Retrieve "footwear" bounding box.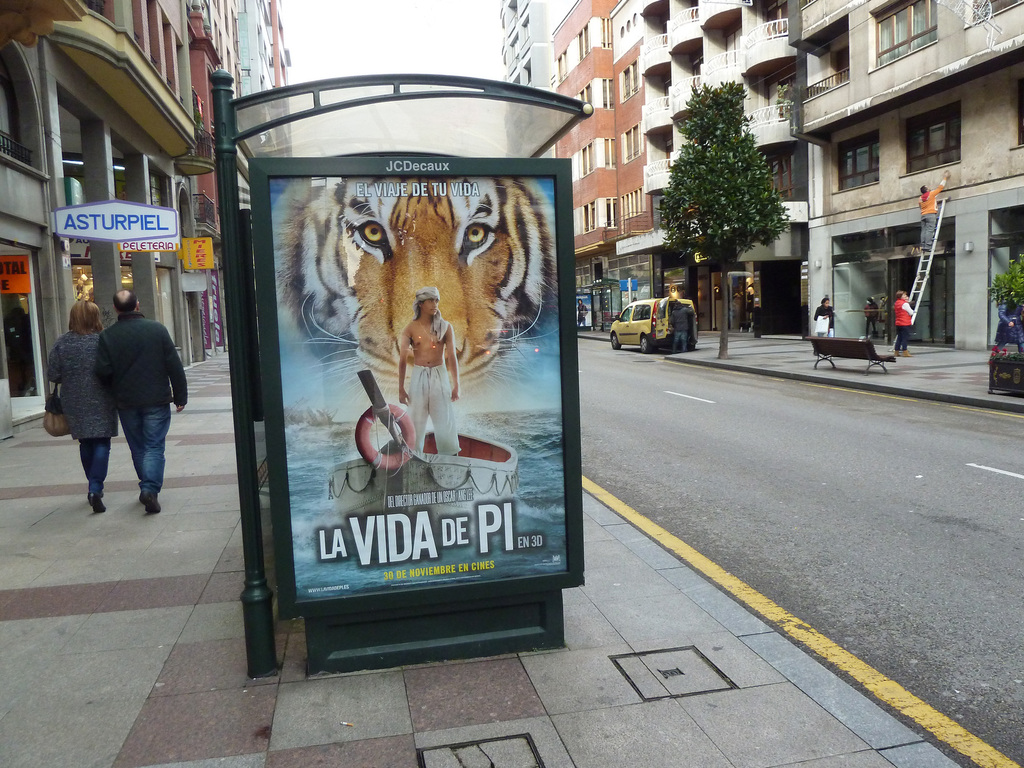
Bounding box: 88:493:108:515.
